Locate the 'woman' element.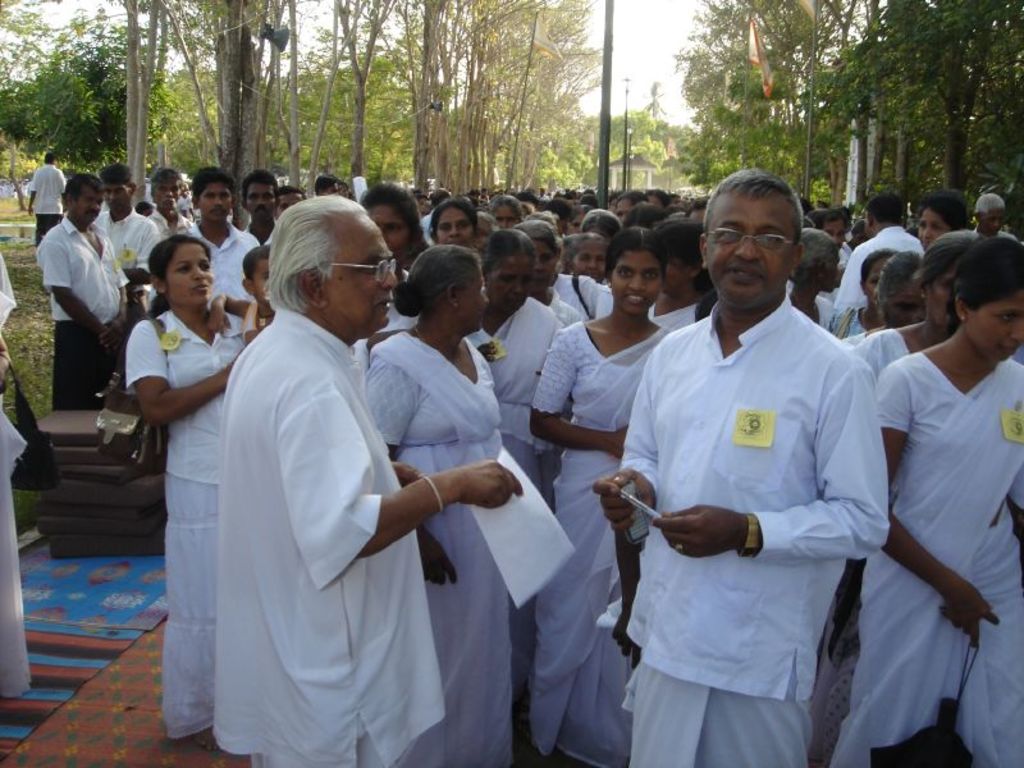
Element bbox: select_region(824, 232, 984, 767).
